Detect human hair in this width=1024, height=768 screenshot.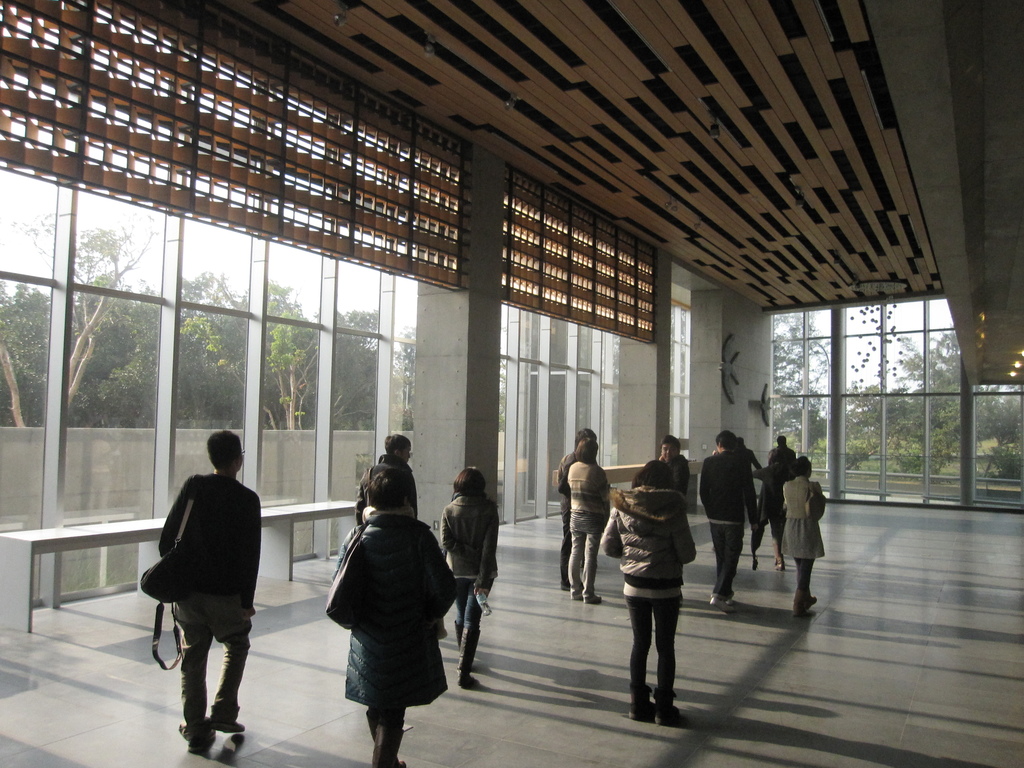
Detection: l=385, t=432, r=411, b=455.
